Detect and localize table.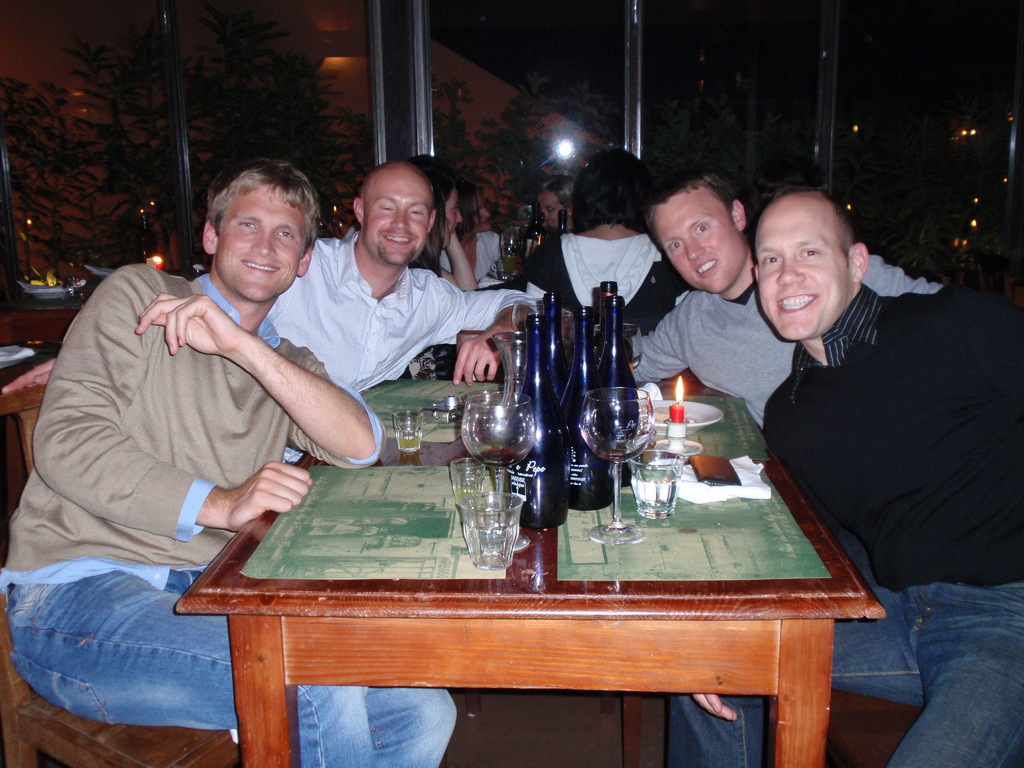
Localized at 144 397 895 767.
